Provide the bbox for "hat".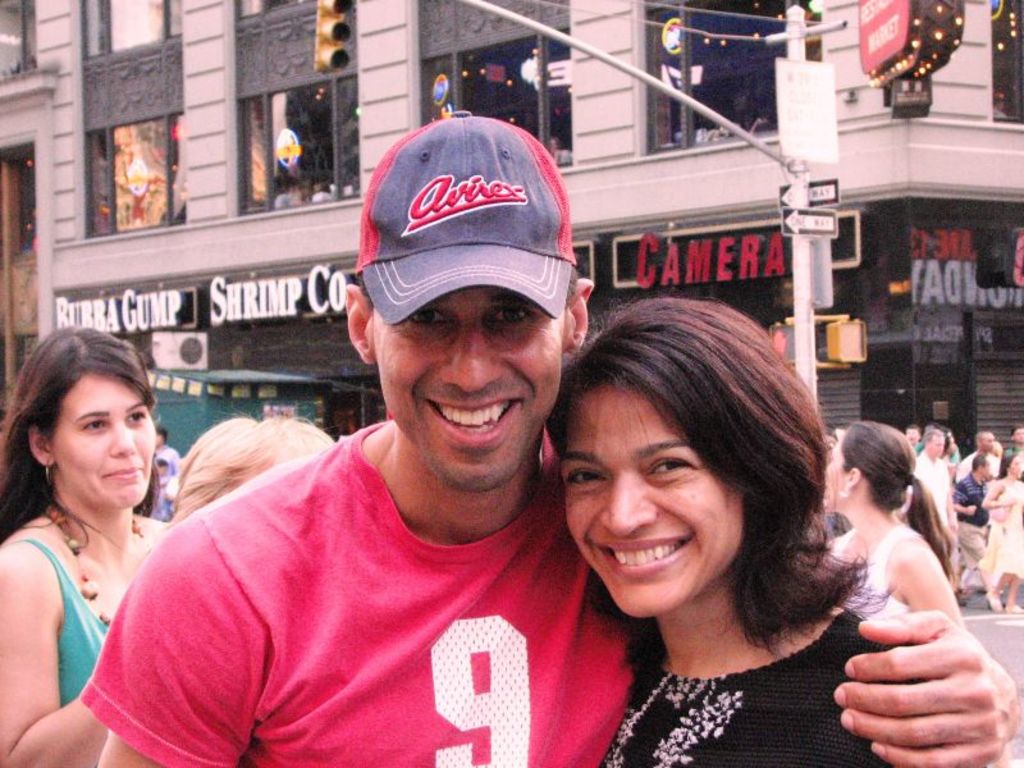
{"left": 356, "top": 106, "right": 580, "bottom": 324}.
